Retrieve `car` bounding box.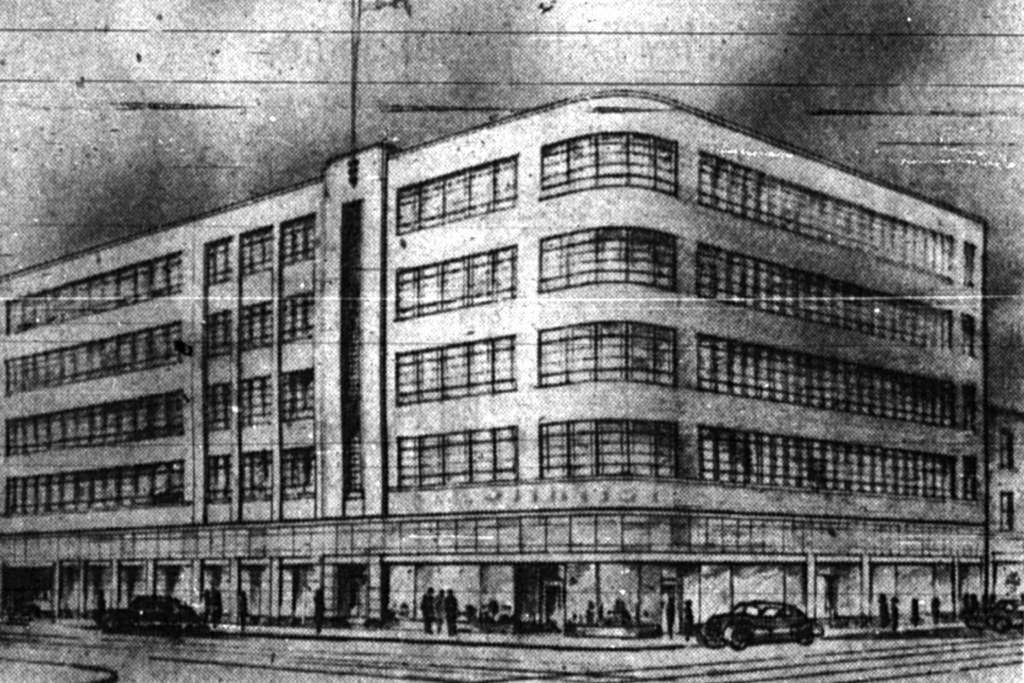
Bounding box: 957, 597, 1023, 629.
